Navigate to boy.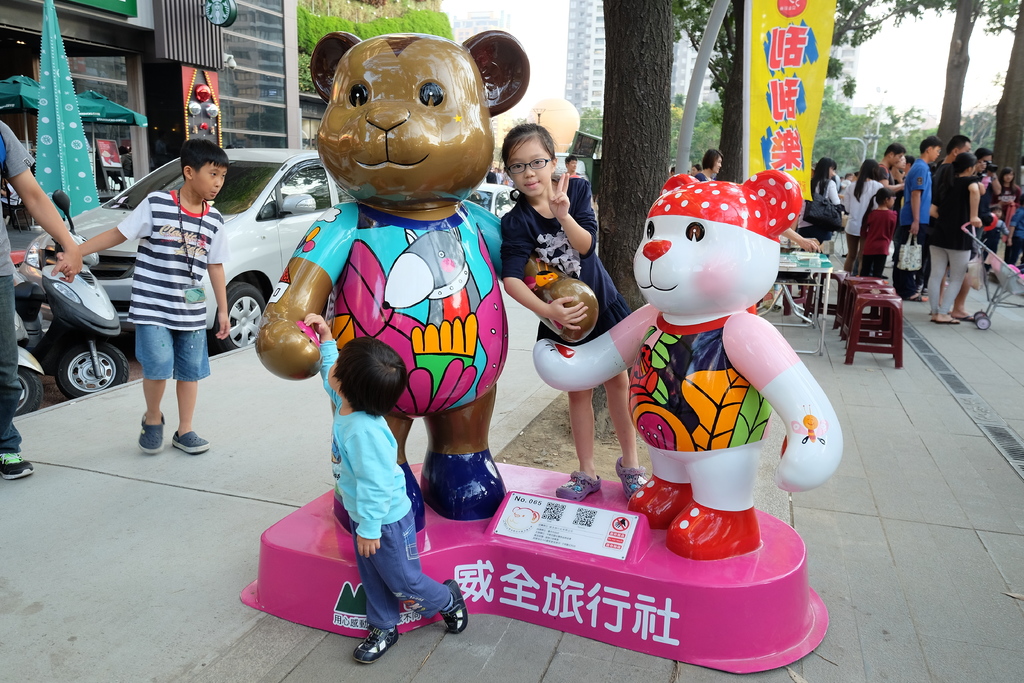
Navigation target: [x1=982, y1=204, x2=1023, y2=266].
